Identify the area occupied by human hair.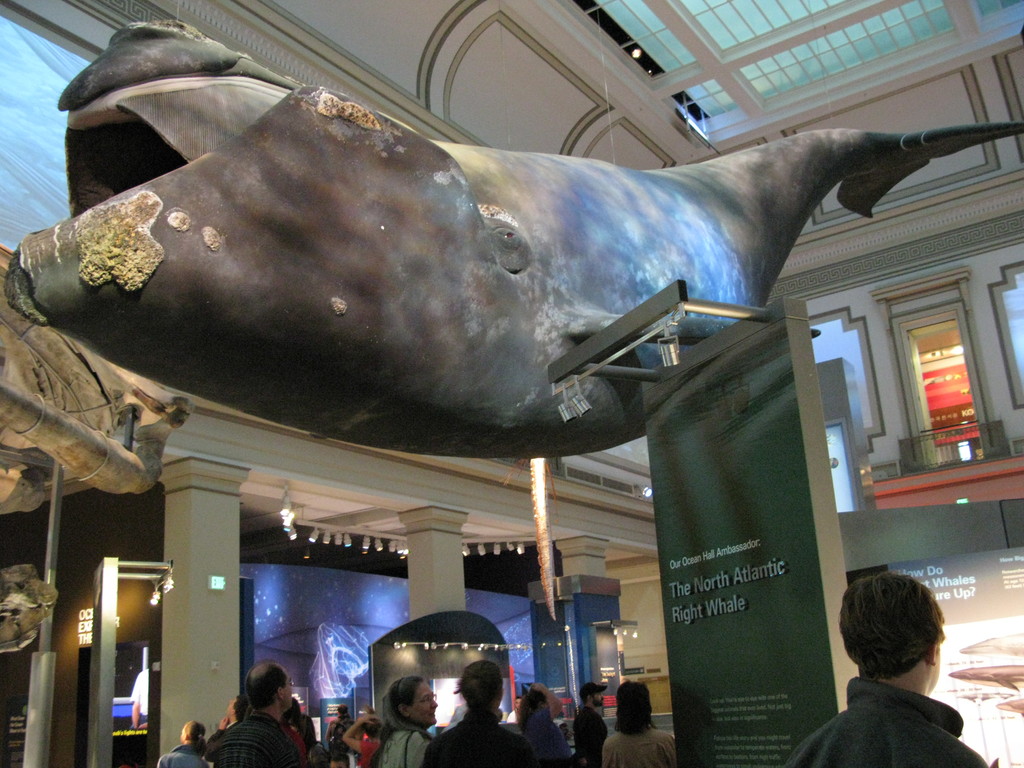
Area: x1=251 y1=659 x2=288 y2=710.
